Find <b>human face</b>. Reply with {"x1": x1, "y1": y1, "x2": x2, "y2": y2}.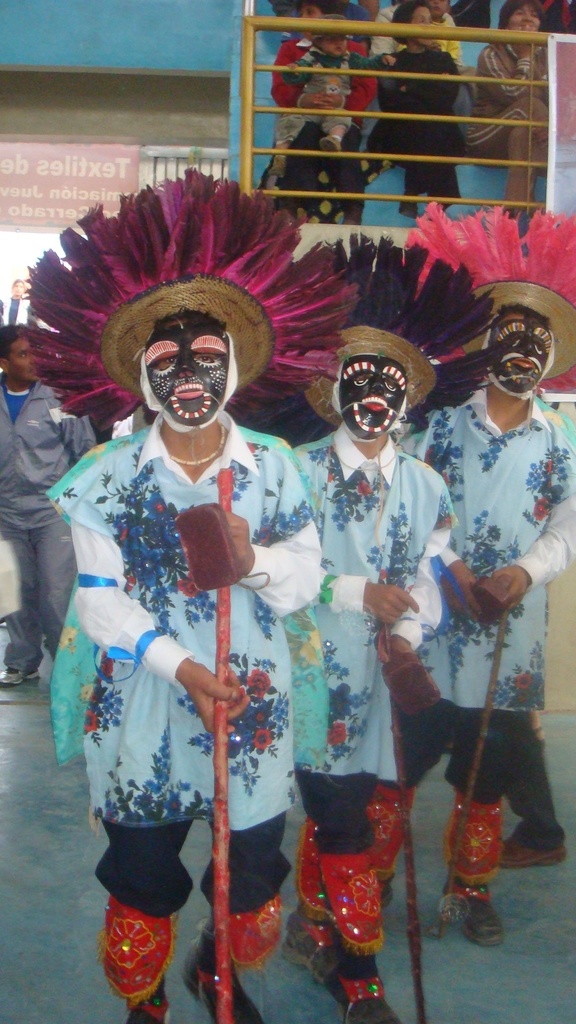
{"x1": 145, "y1": 314, "x2": 234, "y2": 431}.
